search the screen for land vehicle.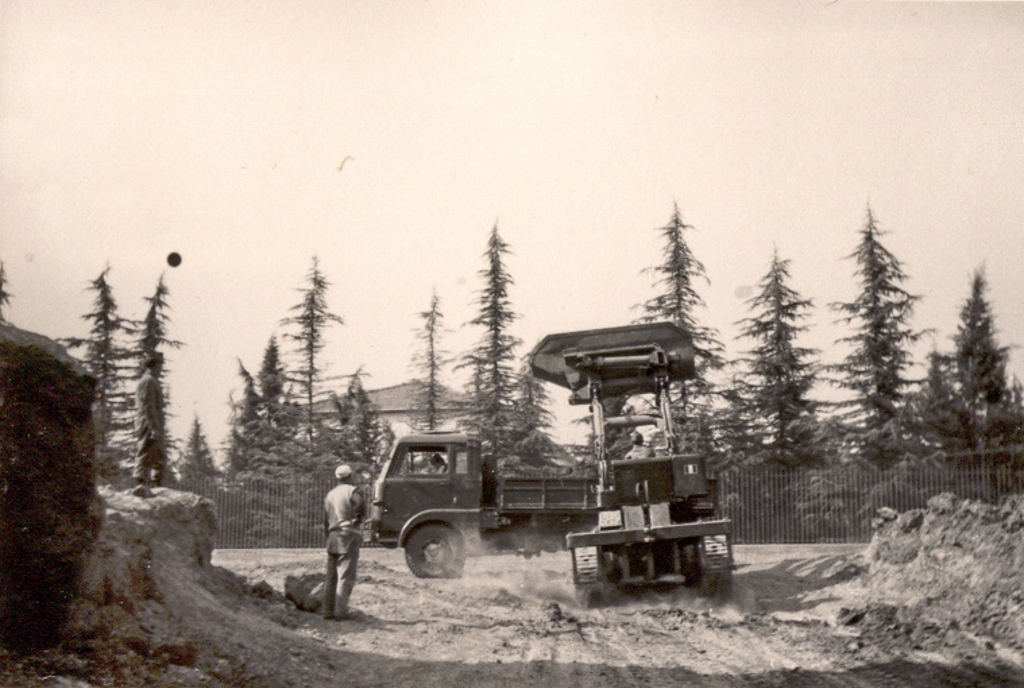
Found at [left=529, top=320, right=742, bottom=611].
